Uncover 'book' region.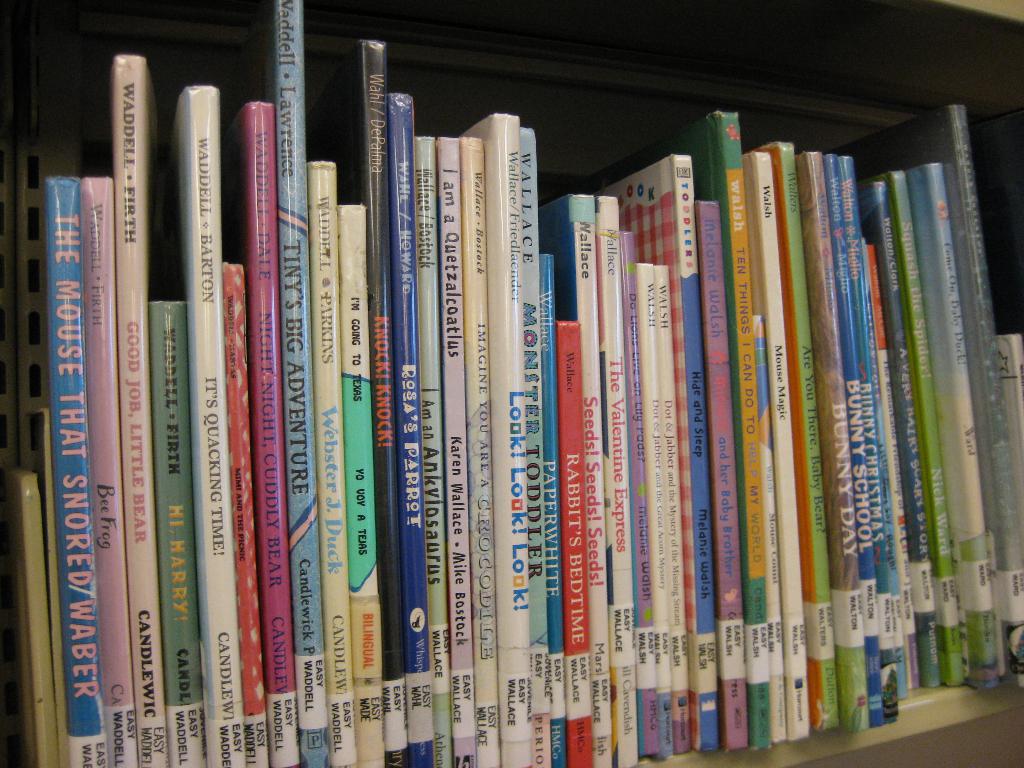
Uncovered: 596/192/637/767.
